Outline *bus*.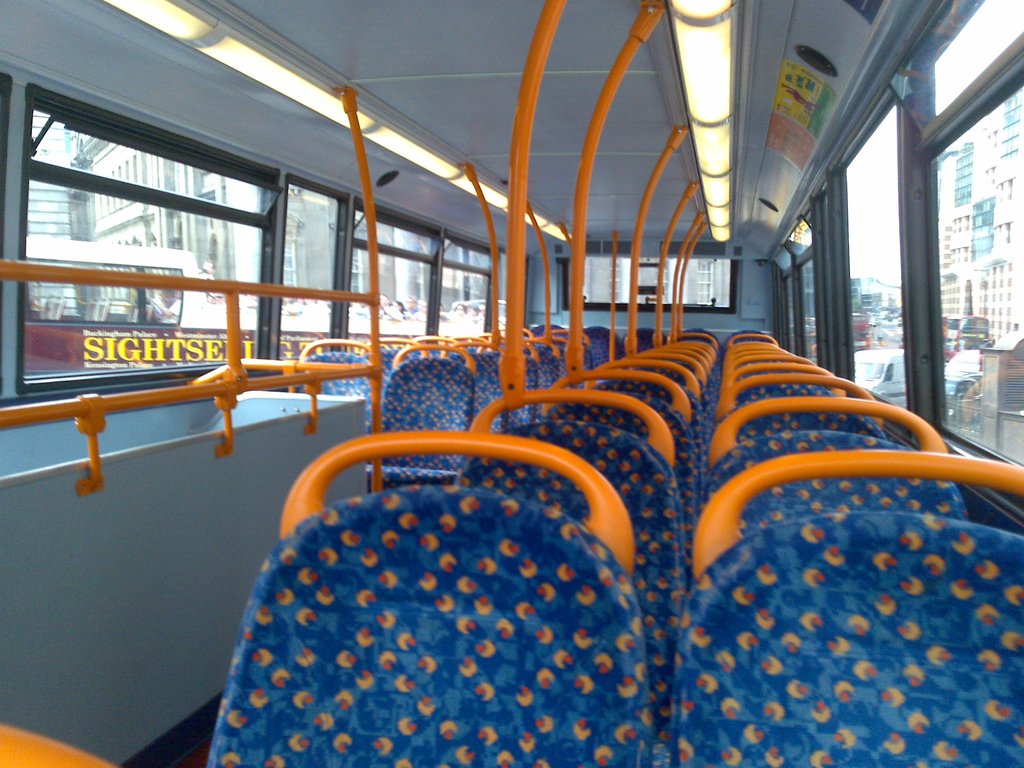
Outline: {"left": 0, "top": 0, "right": 1023, "bottom": 767}.
